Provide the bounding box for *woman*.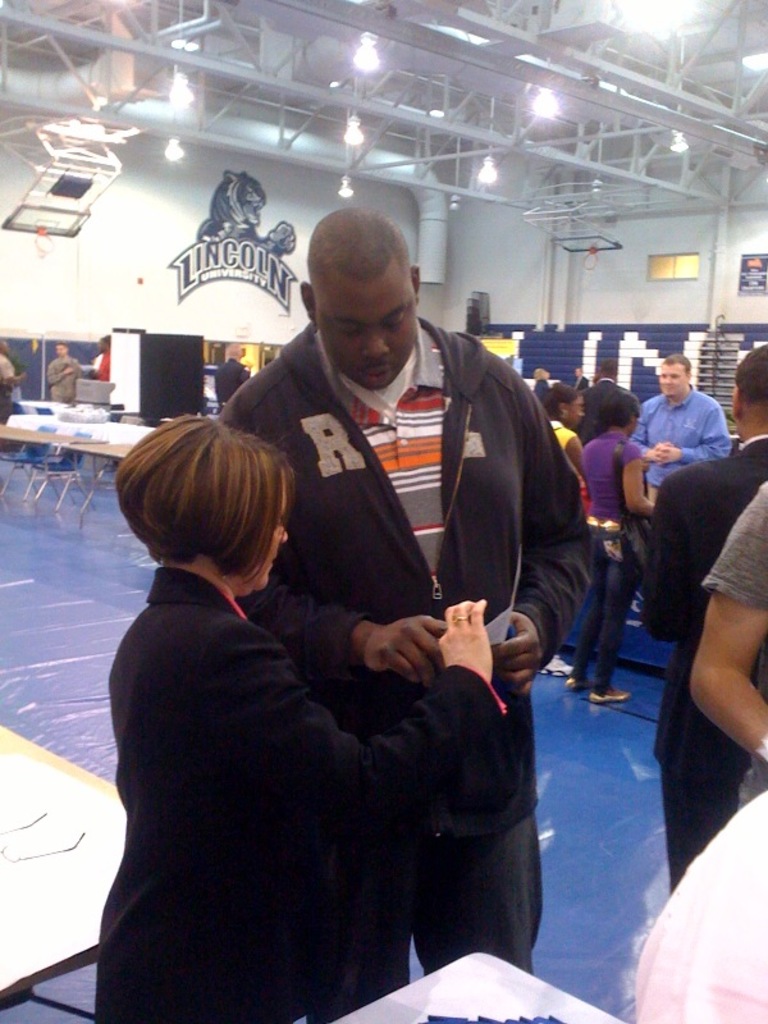
bbox=(147, 221, 536, 1023).
